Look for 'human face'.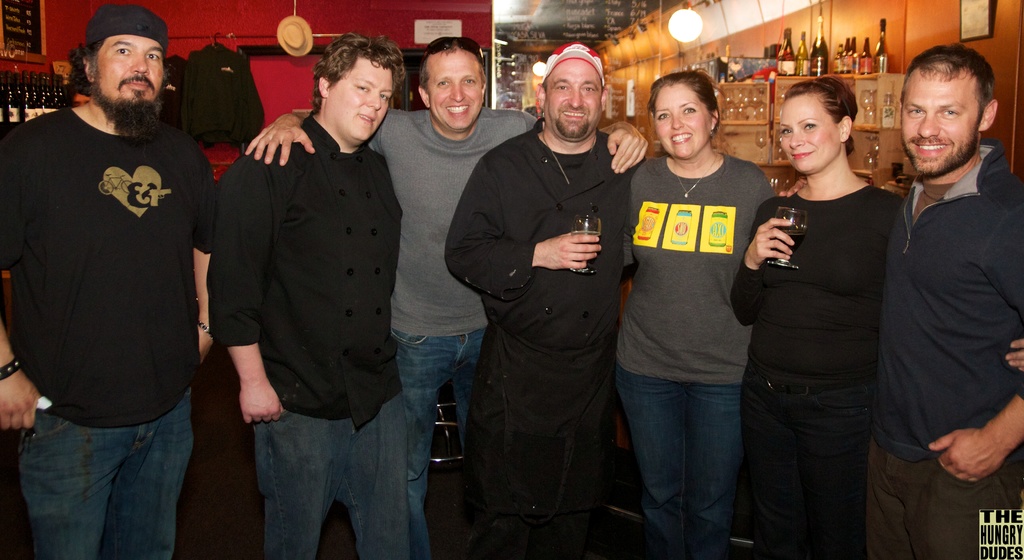
Found: (900, 76, 975, 172).
